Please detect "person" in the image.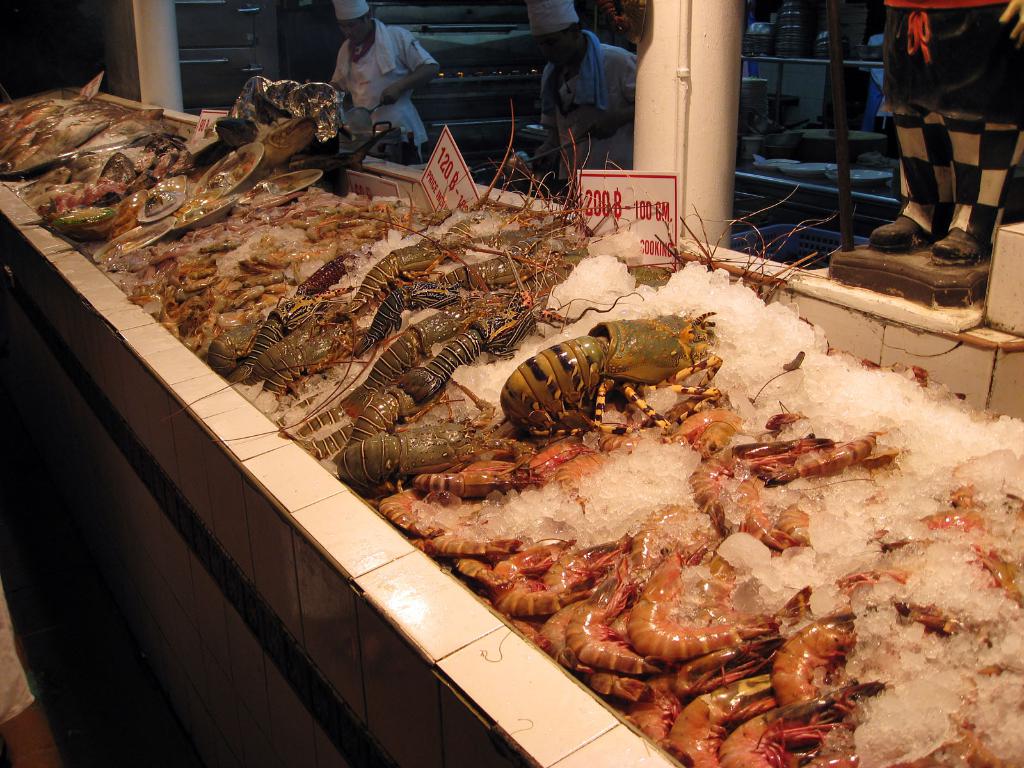
<bbox>329, 0, 440, 157</bbox>.
